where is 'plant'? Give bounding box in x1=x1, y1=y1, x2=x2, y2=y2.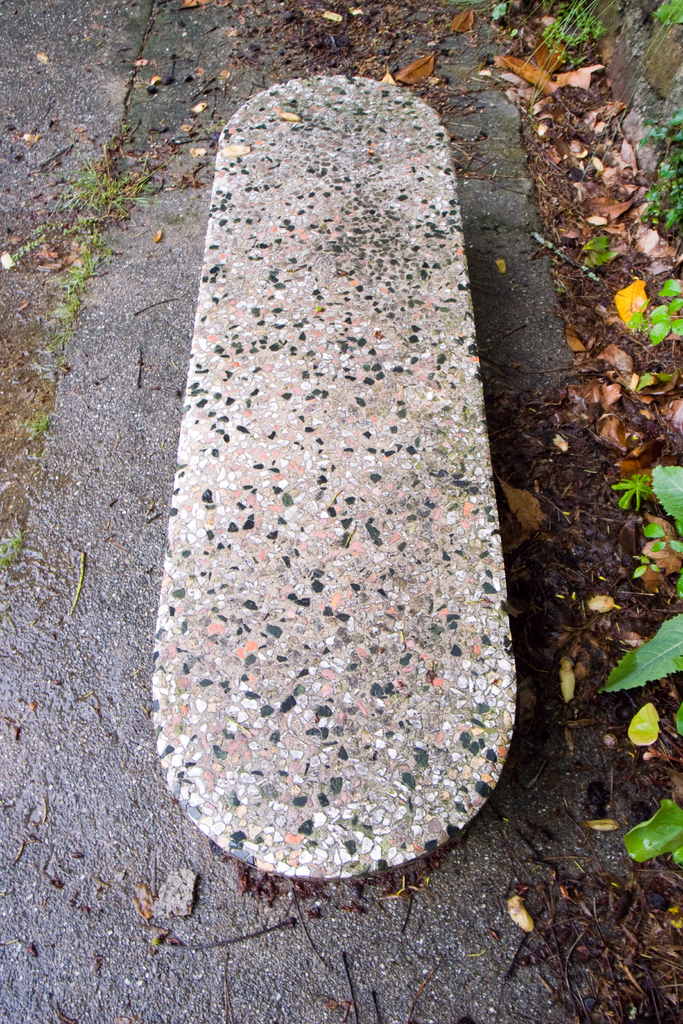
x1=28, y1=417, x2=56, y2=449.
